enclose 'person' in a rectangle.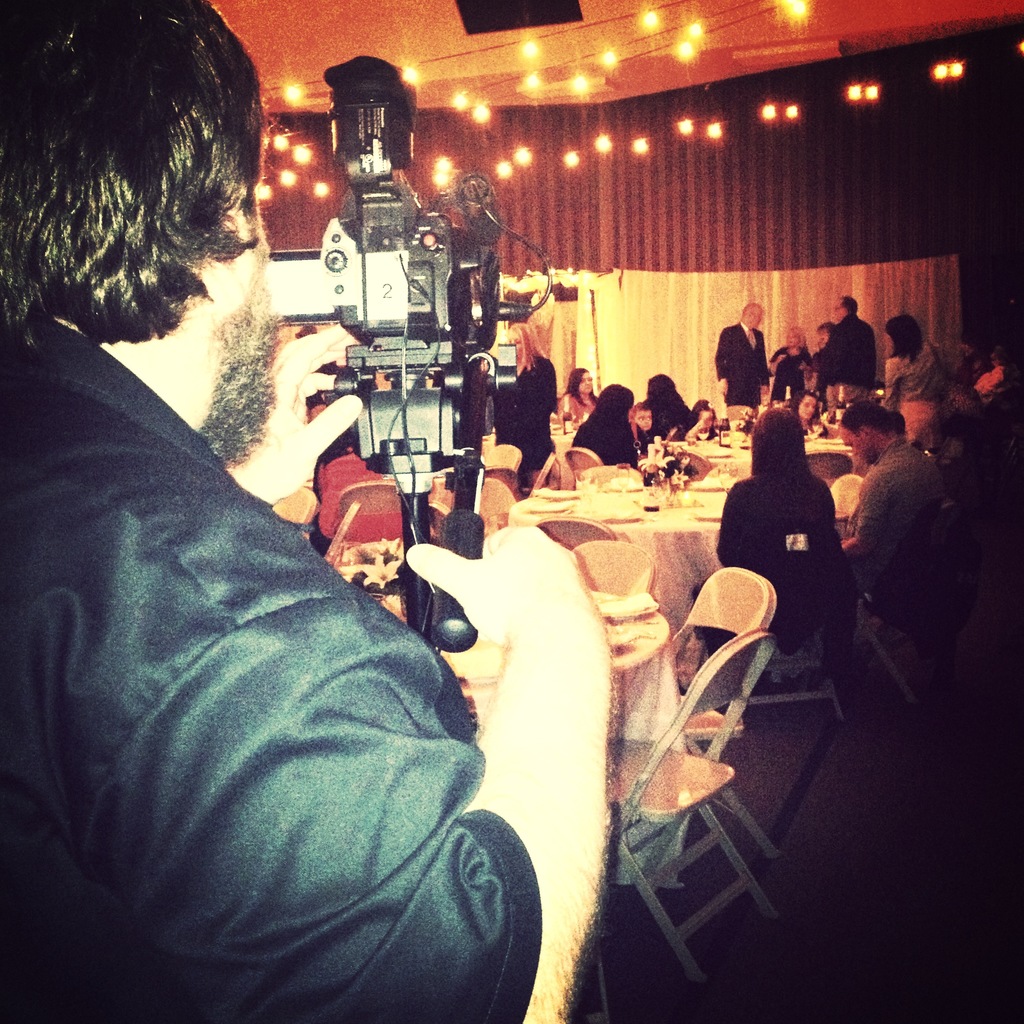
x1=710, y1=297, x2=766, y2=428.
